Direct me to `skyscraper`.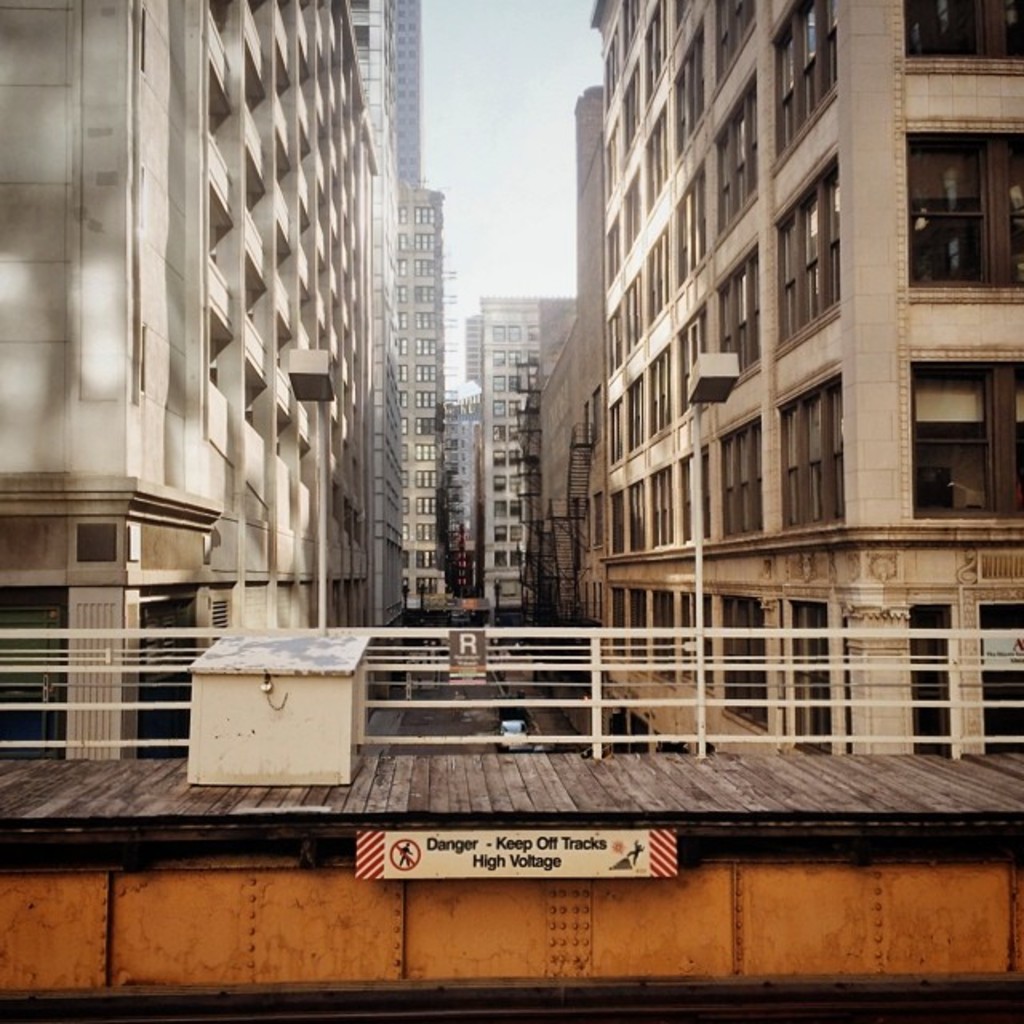
Direction: region(397, 0, 443, 610).
